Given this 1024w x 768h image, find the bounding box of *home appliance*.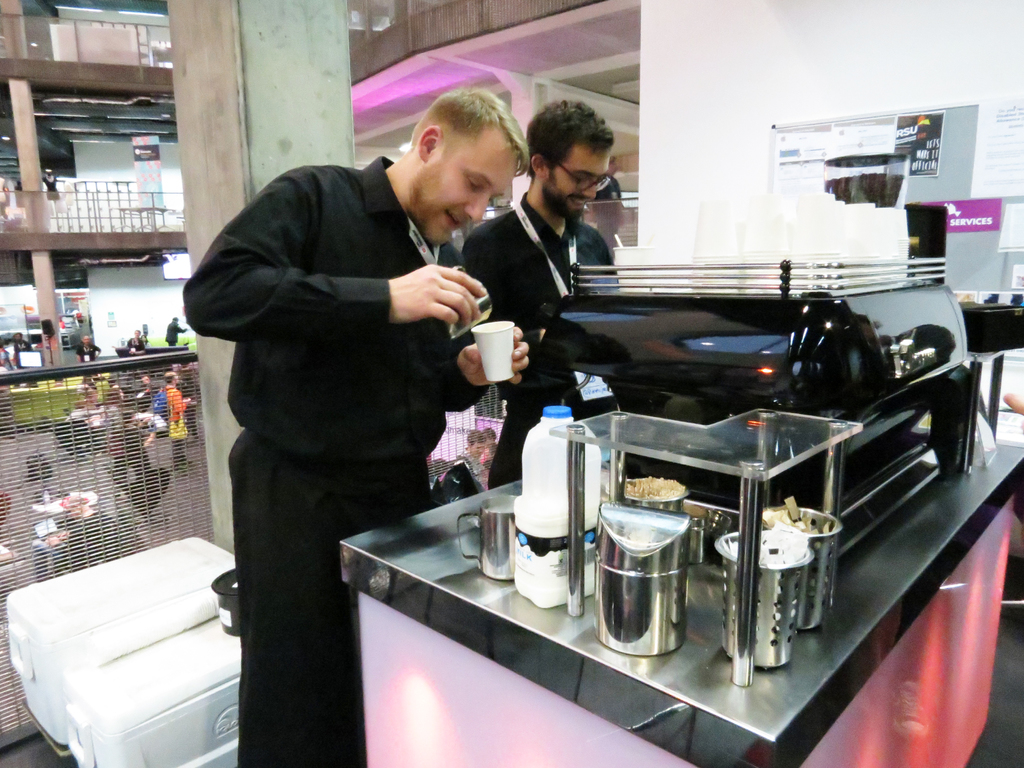
(489, 260, 975, 563).
